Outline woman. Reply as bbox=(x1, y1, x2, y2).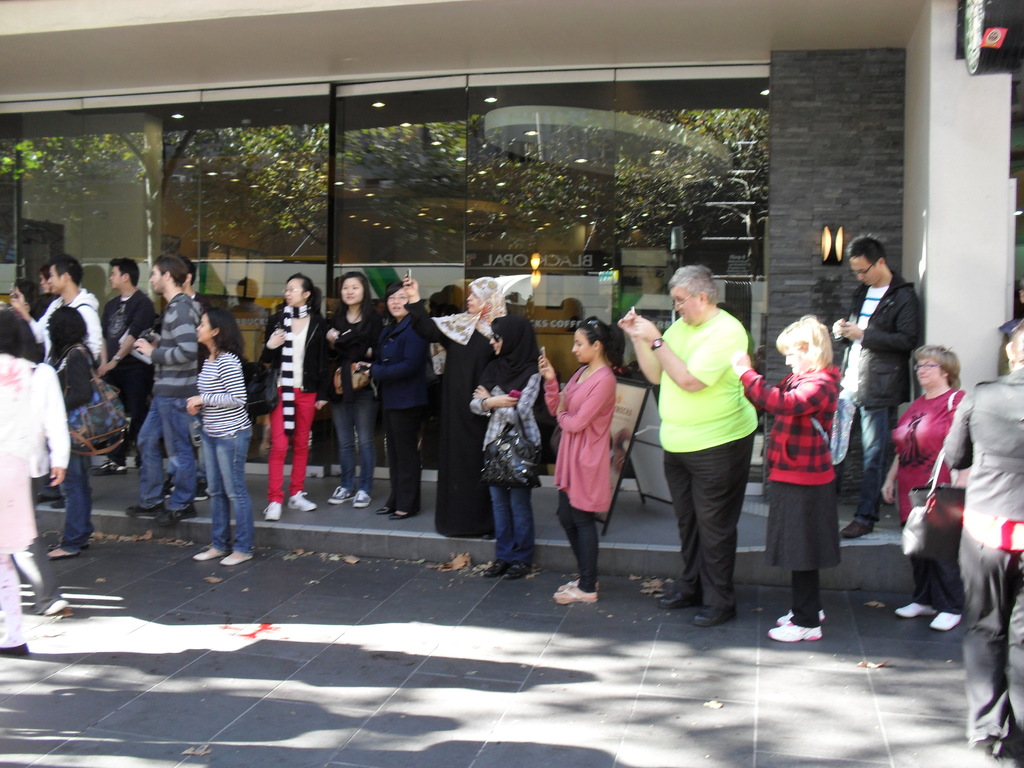
bbox=(550, 316, 637, 587).
